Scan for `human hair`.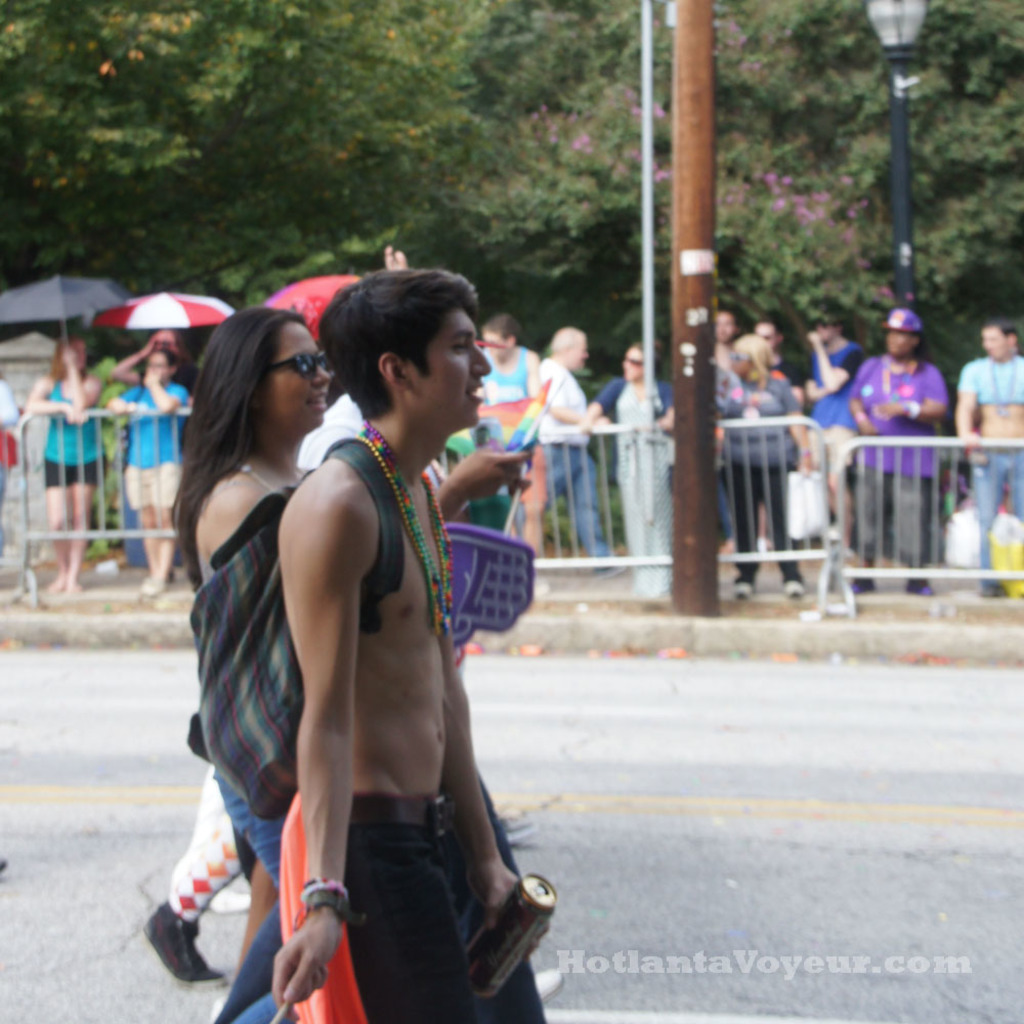
Scan result: Rect(985, 317, 1021, 344).
